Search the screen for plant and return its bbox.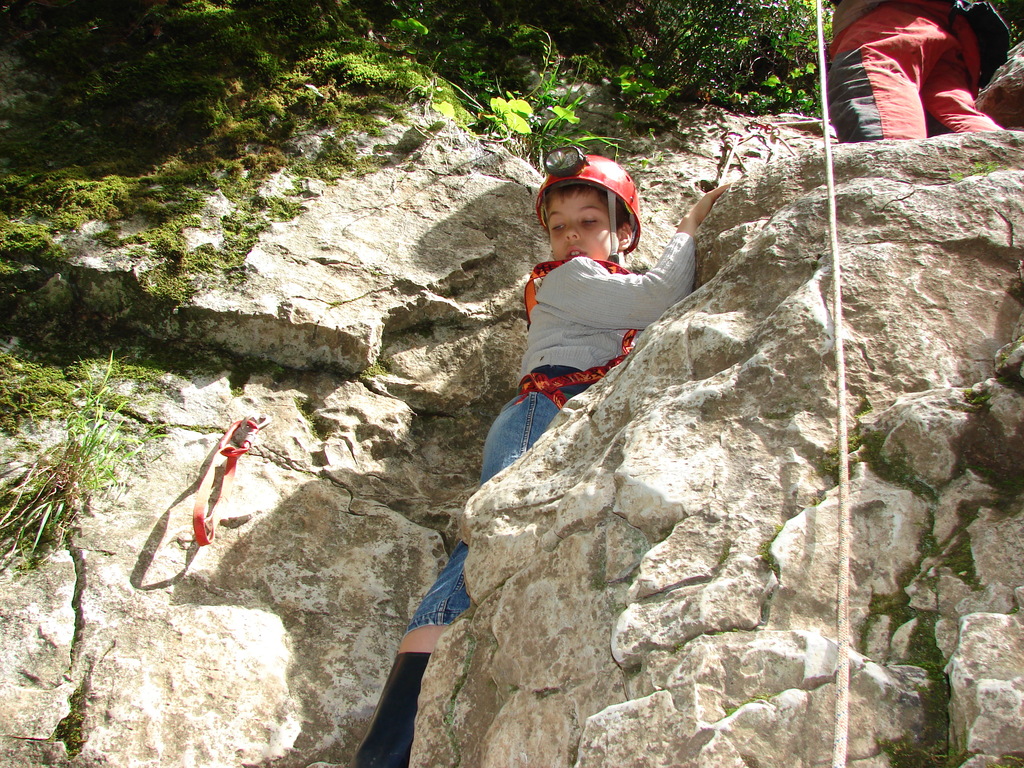
Found: box=[420, 28, 644, 173].
